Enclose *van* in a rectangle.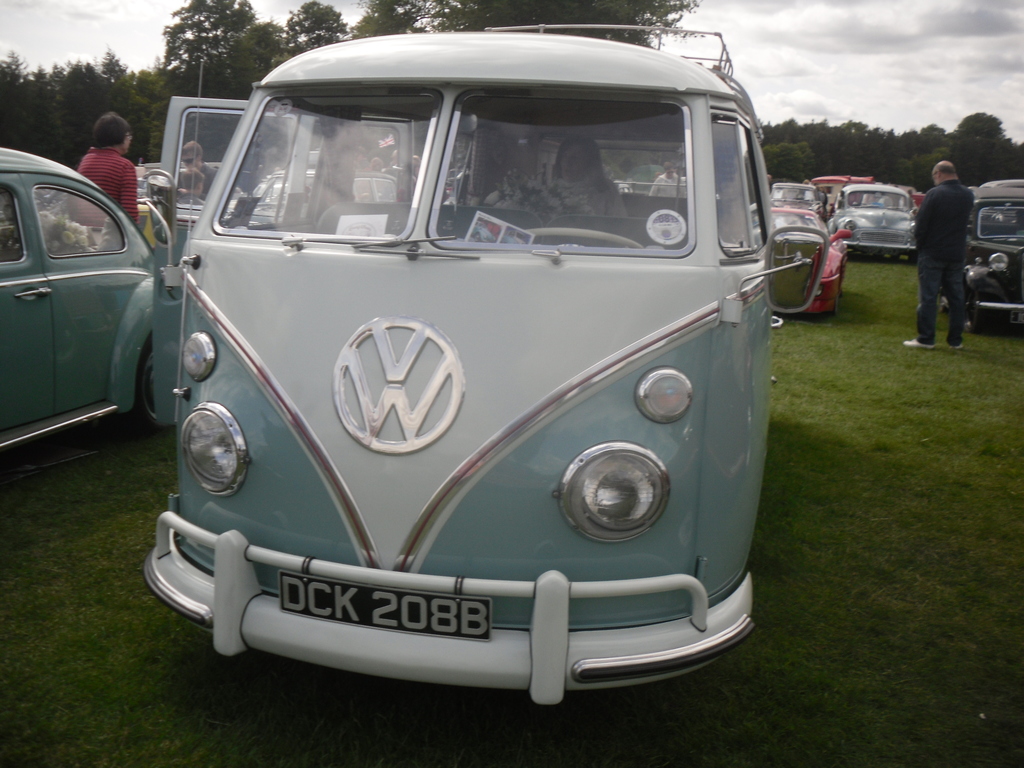
[140, 21, 828, 710].
